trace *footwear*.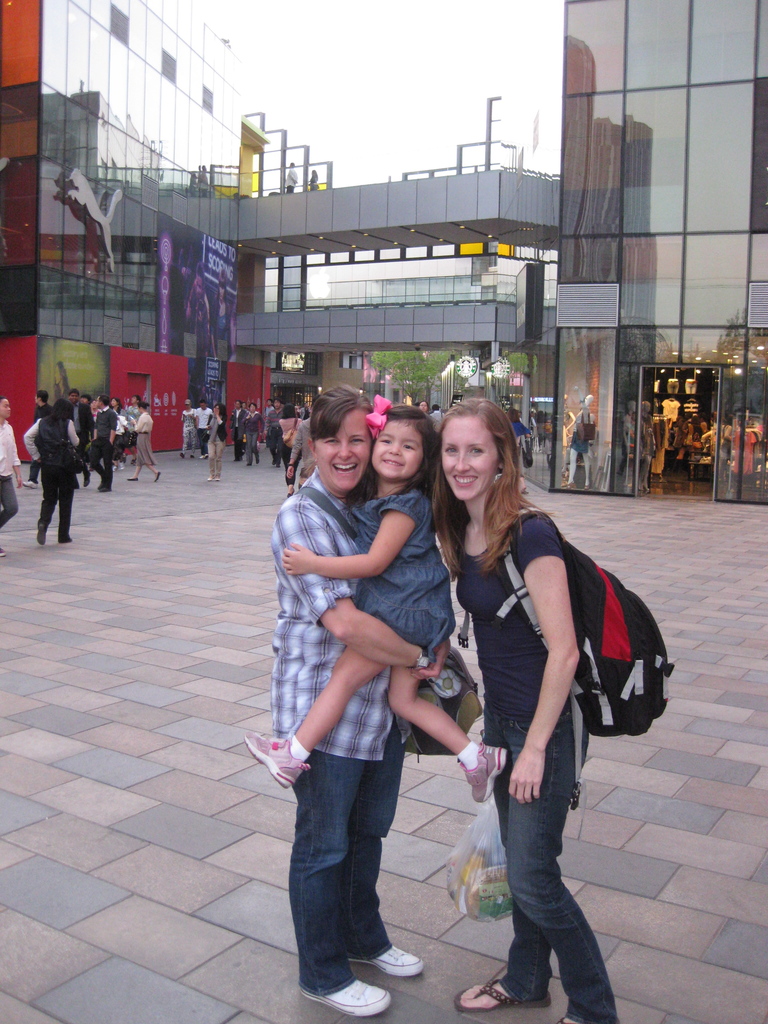
Traced to bbox=(277, 464, 282, 469).
